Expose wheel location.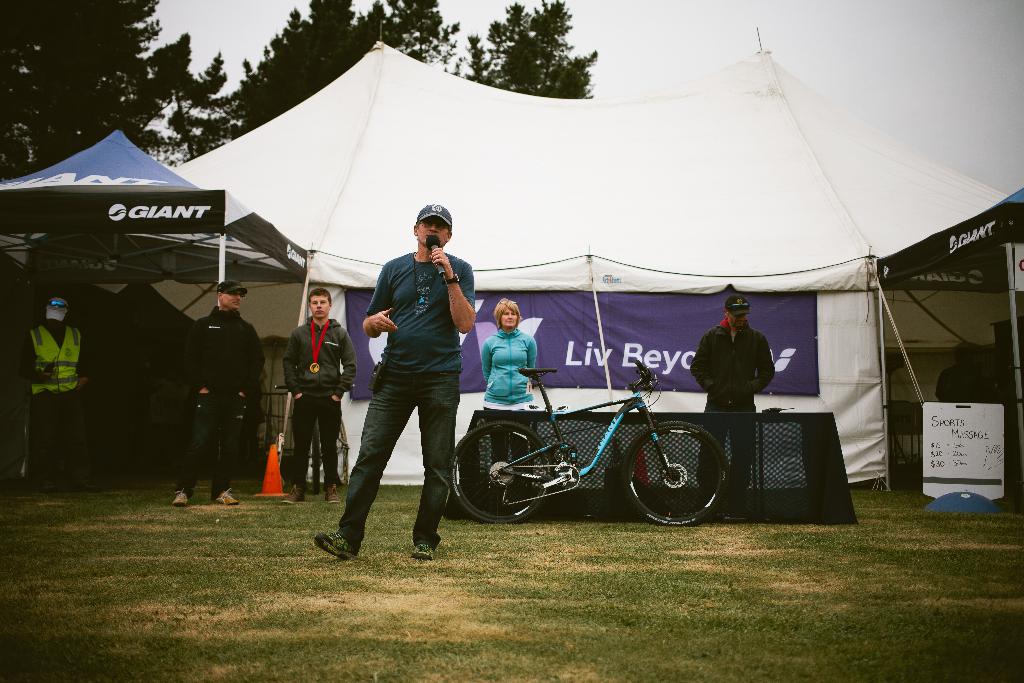
Exposed at crop(617, 417, 731, 528).
